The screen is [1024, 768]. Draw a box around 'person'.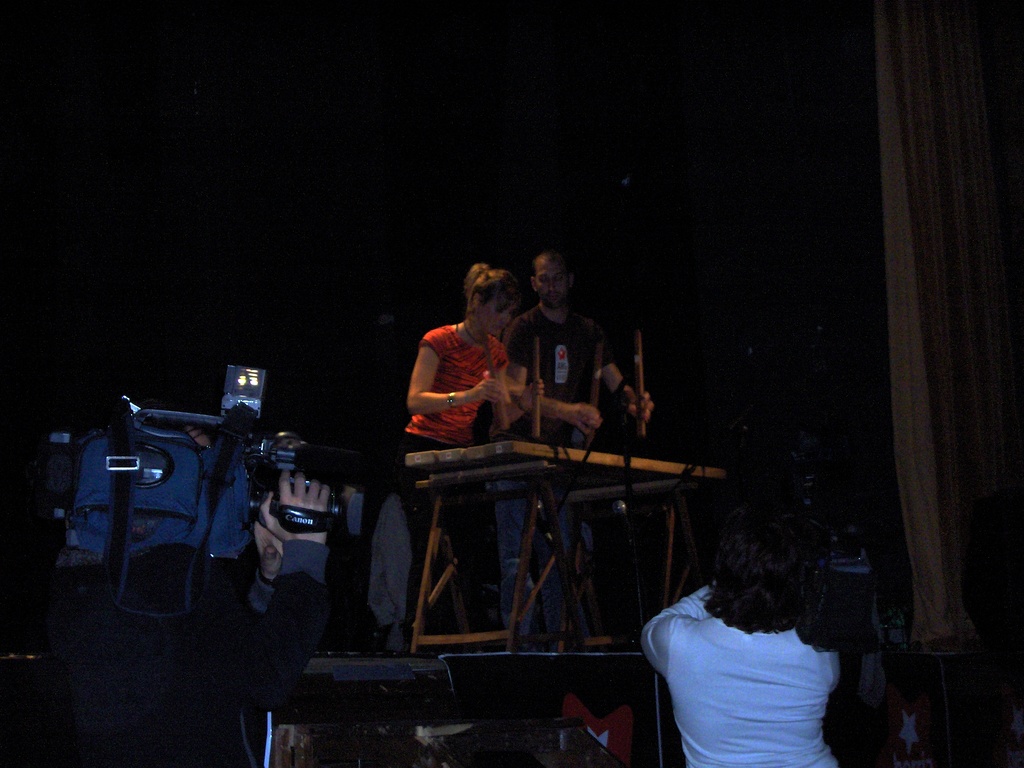
l=486, t=248, r=656, b=646.
